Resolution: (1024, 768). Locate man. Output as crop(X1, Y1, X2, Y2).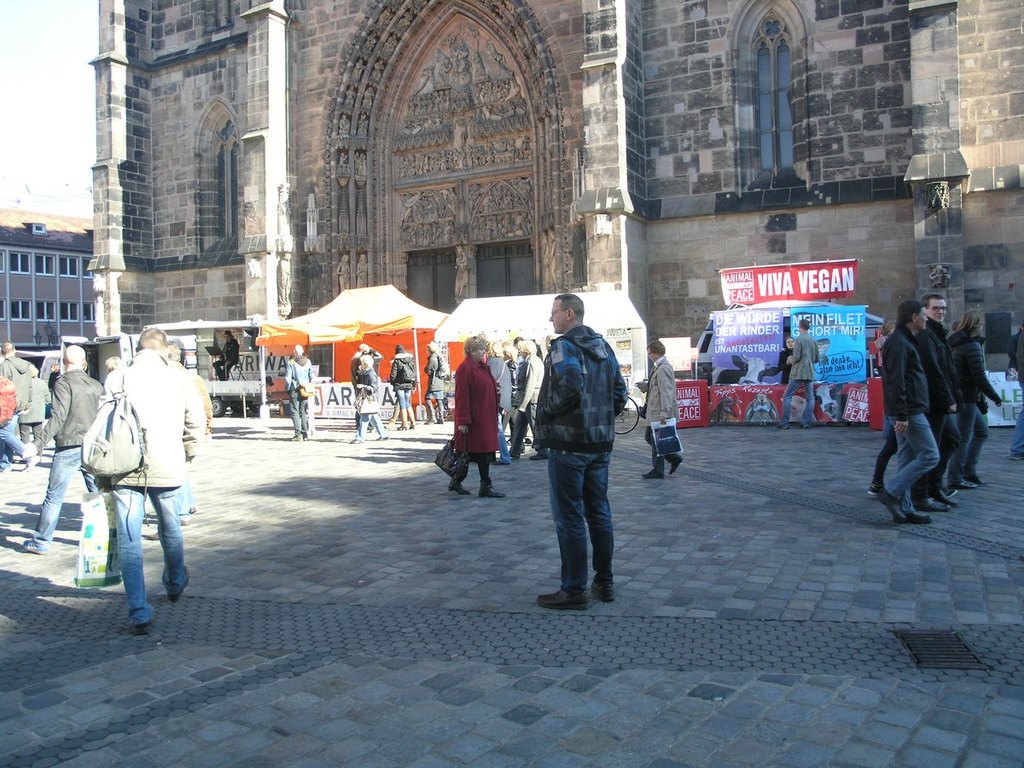
crop(17, 344, 107, 556).
